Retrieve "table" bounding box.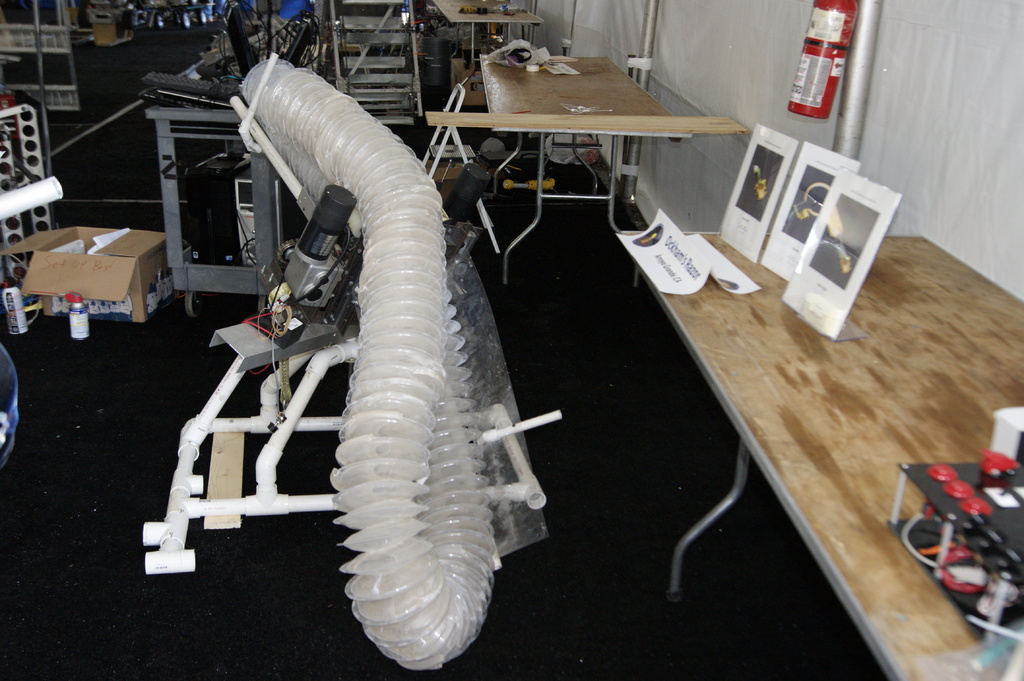
Bounding box: select_region(614, 227, 1023, 680).
